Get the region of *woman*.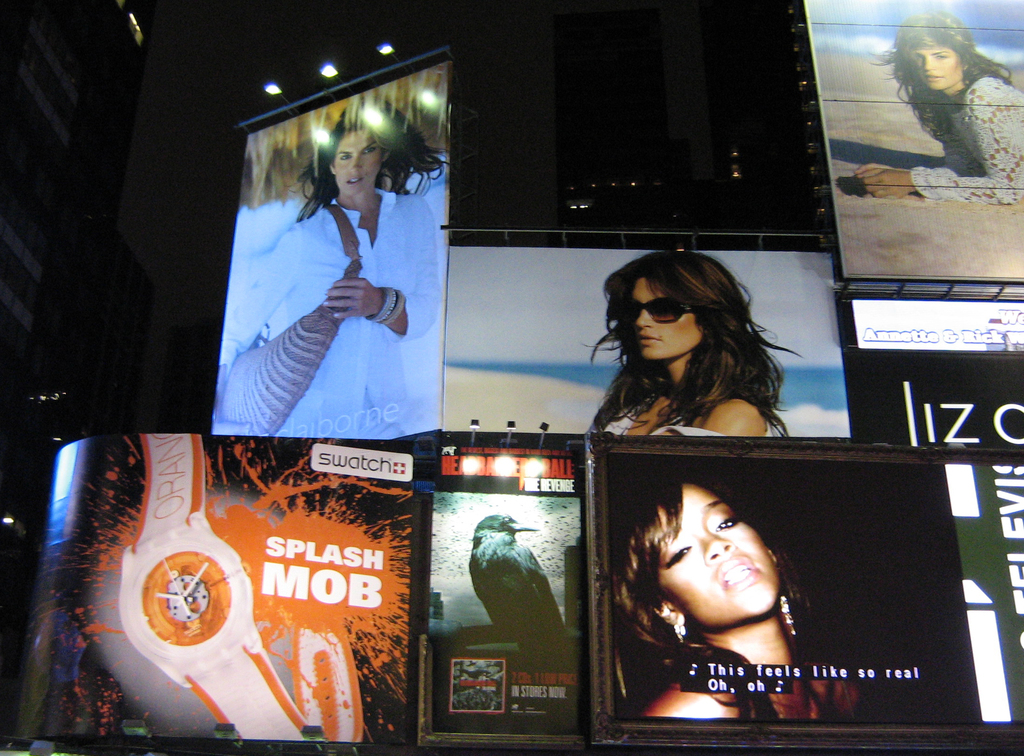
bbox=(579, 249, 806, 443).
